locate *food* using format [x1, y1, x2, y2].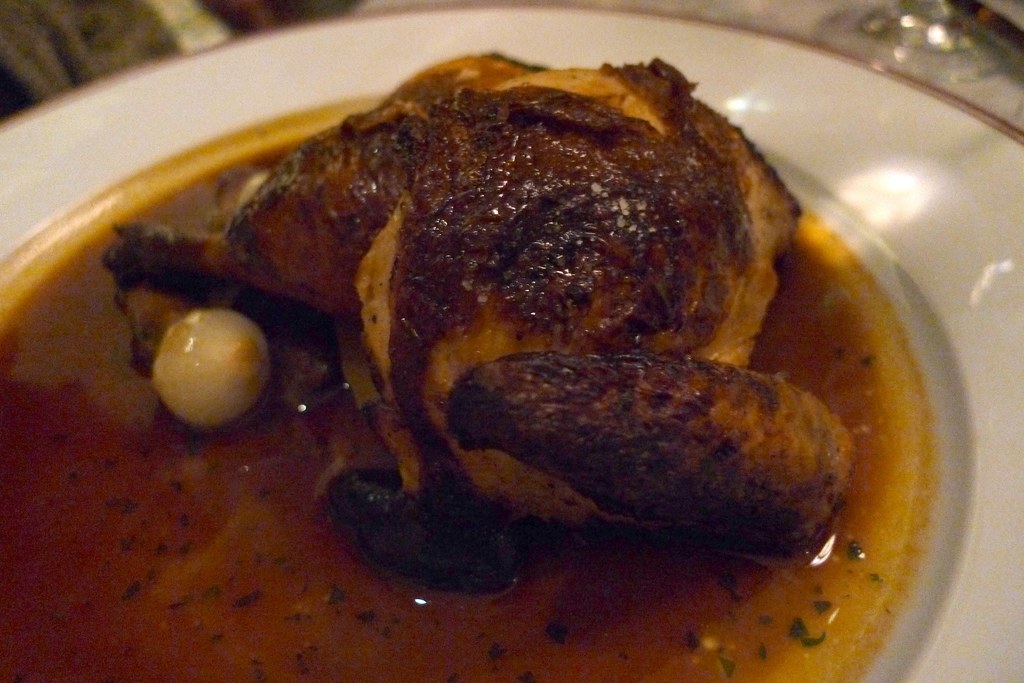
[116, 65, 831, 618].
